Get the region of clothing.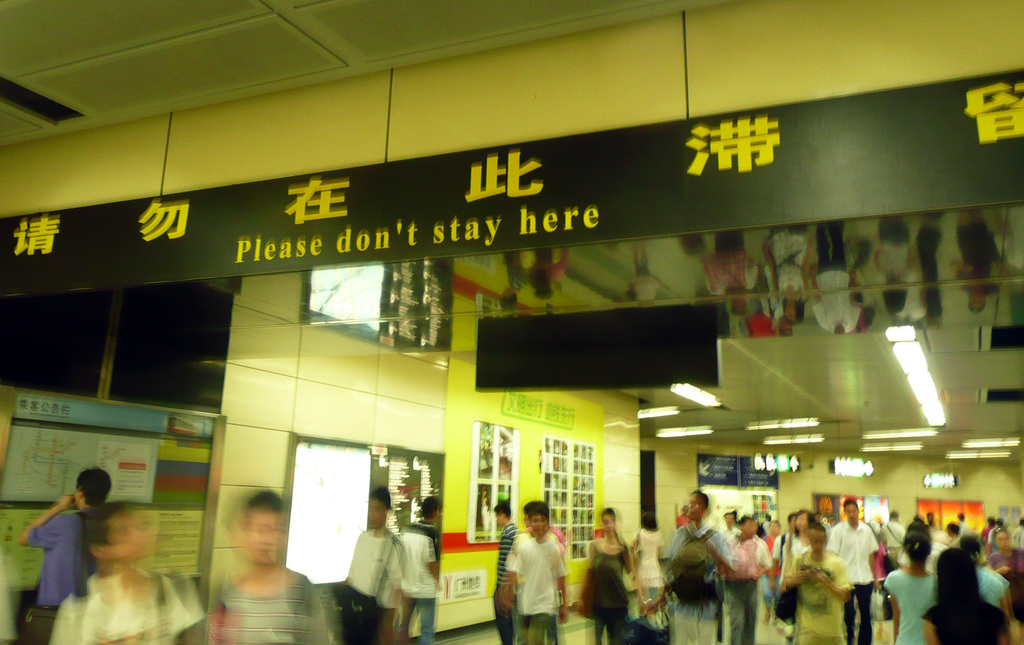
(345, 529, 404, 644).
